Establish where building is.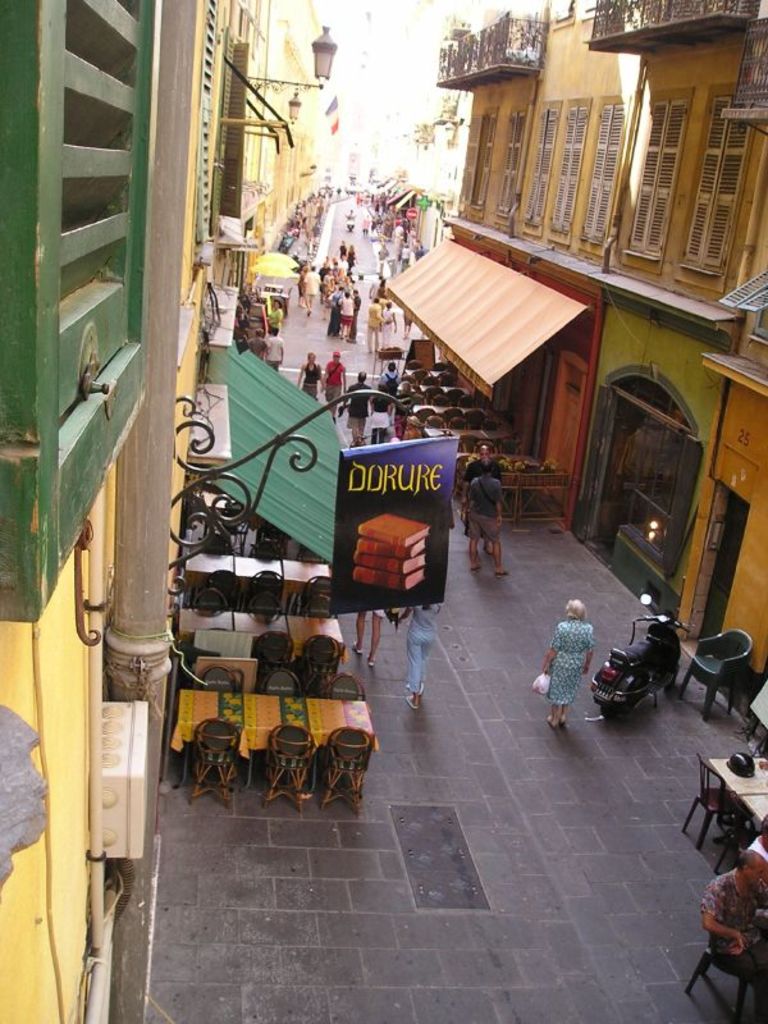
Established at 8, 0, 337, 1023.
